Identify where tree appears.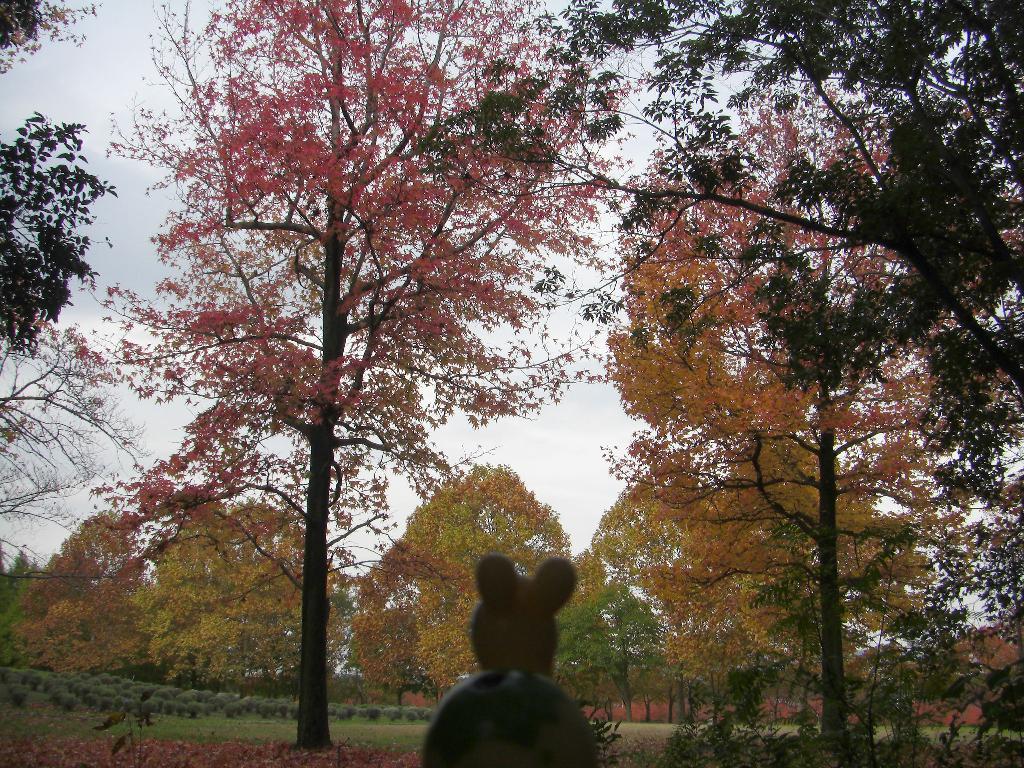
Appears at bbox=[132, 502, 357, 703].
